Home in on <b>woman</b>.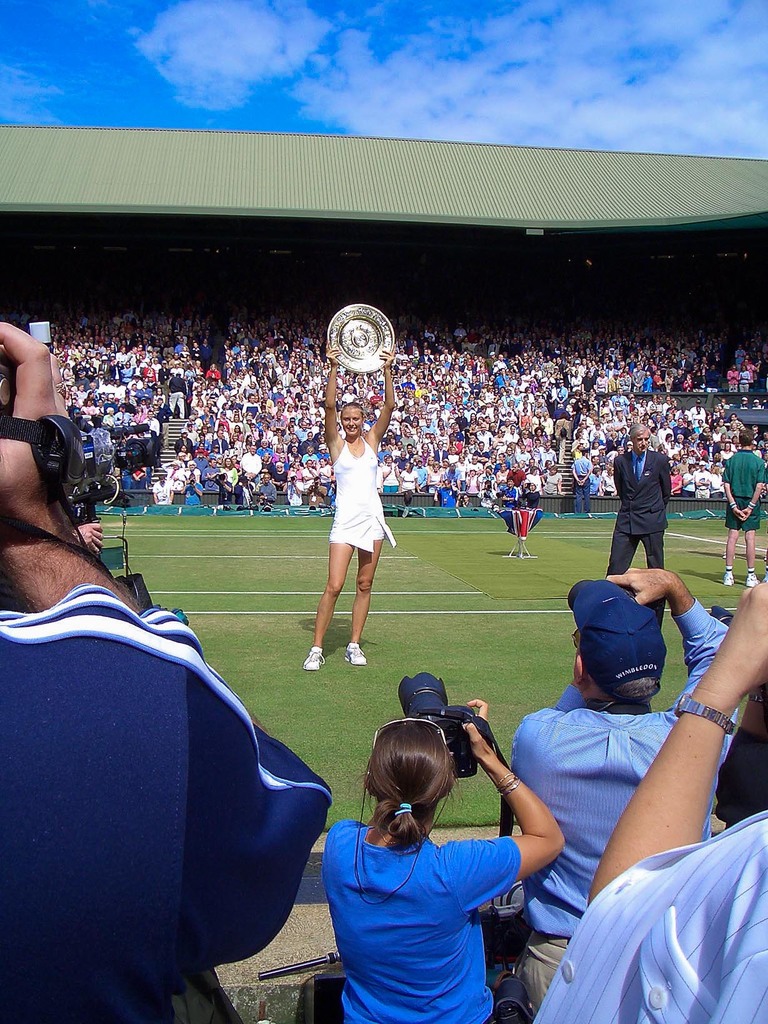
Homed in at 462:374:469:381.
